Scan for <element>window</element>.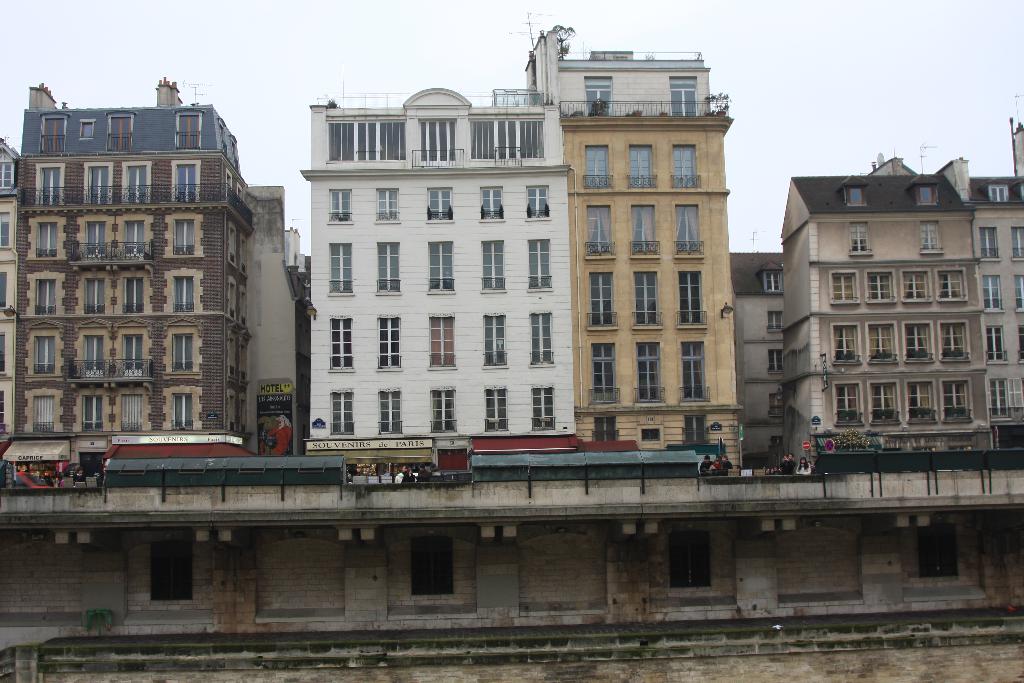
Scan result: pyautogui.locateOnScreen(426, 187, 451, 221).
